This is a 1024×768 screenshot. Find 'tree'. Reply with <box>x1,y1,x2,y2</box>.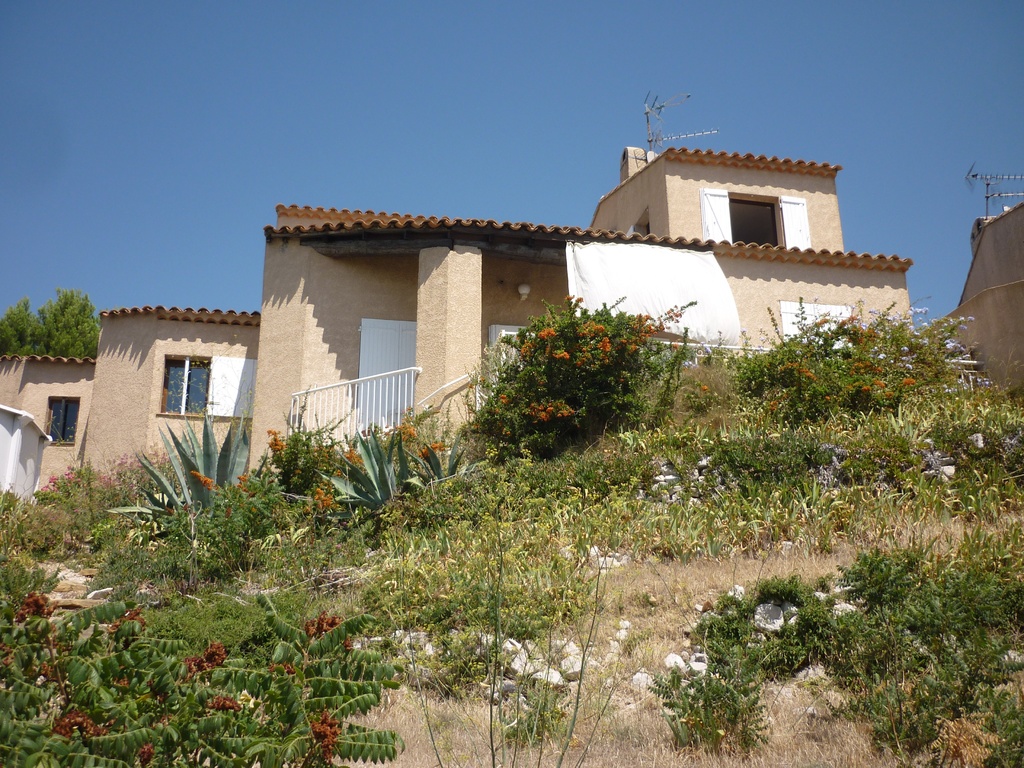
<box>298,428,431,546</box>.
